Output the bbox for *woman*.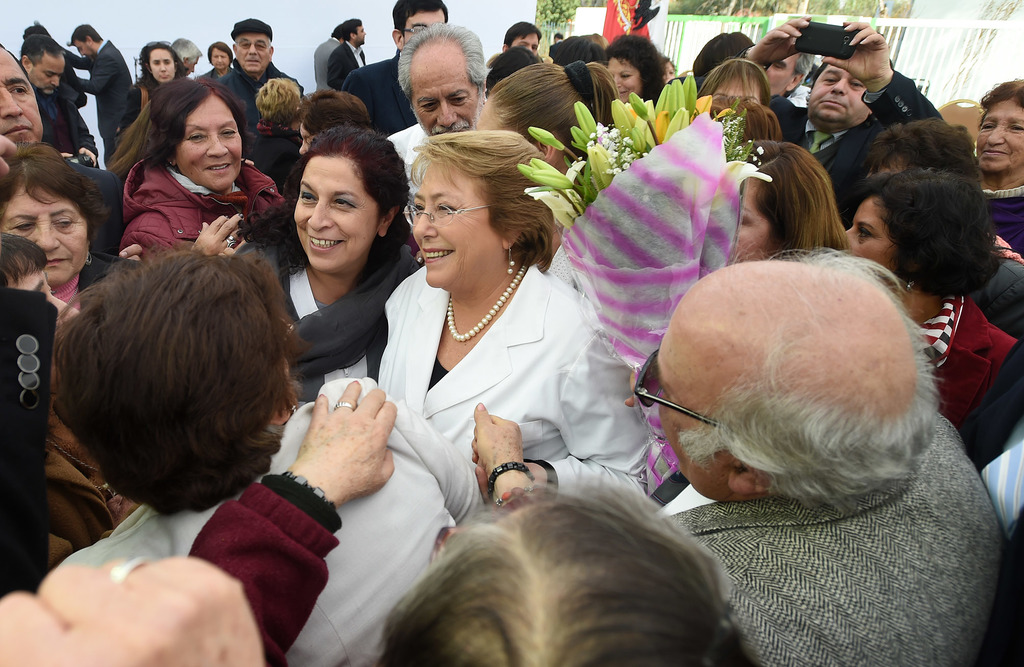
region(0, 142, 147, 310).
